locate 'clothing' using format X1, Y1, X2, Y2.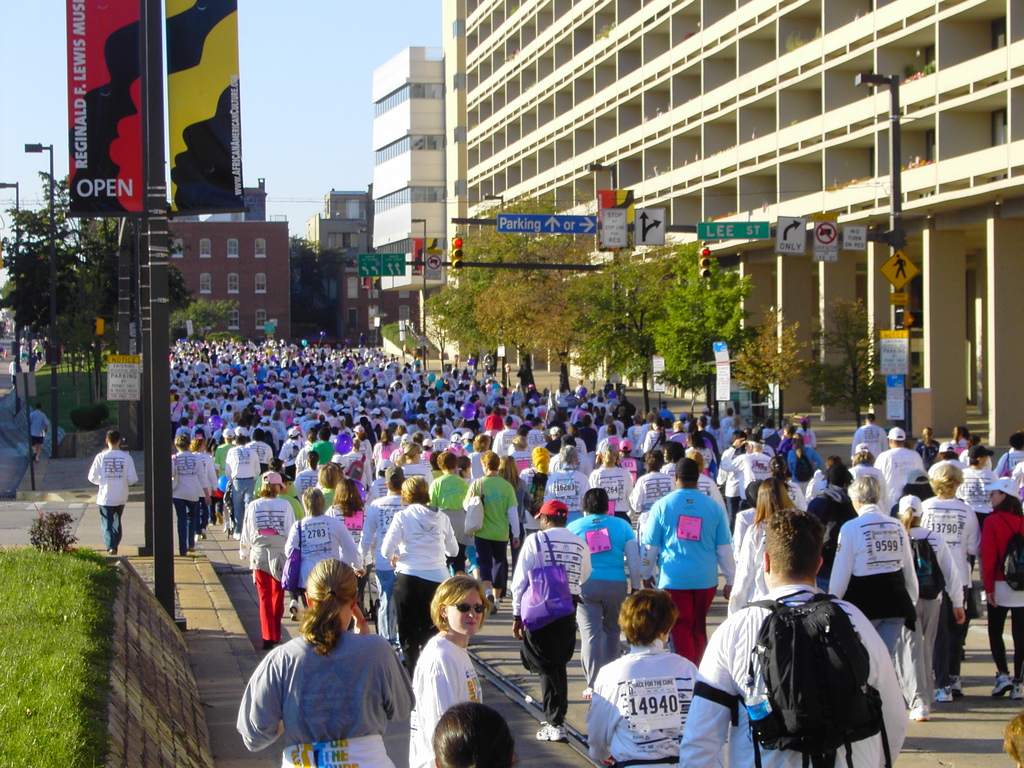
354, 490, 410, 637.
